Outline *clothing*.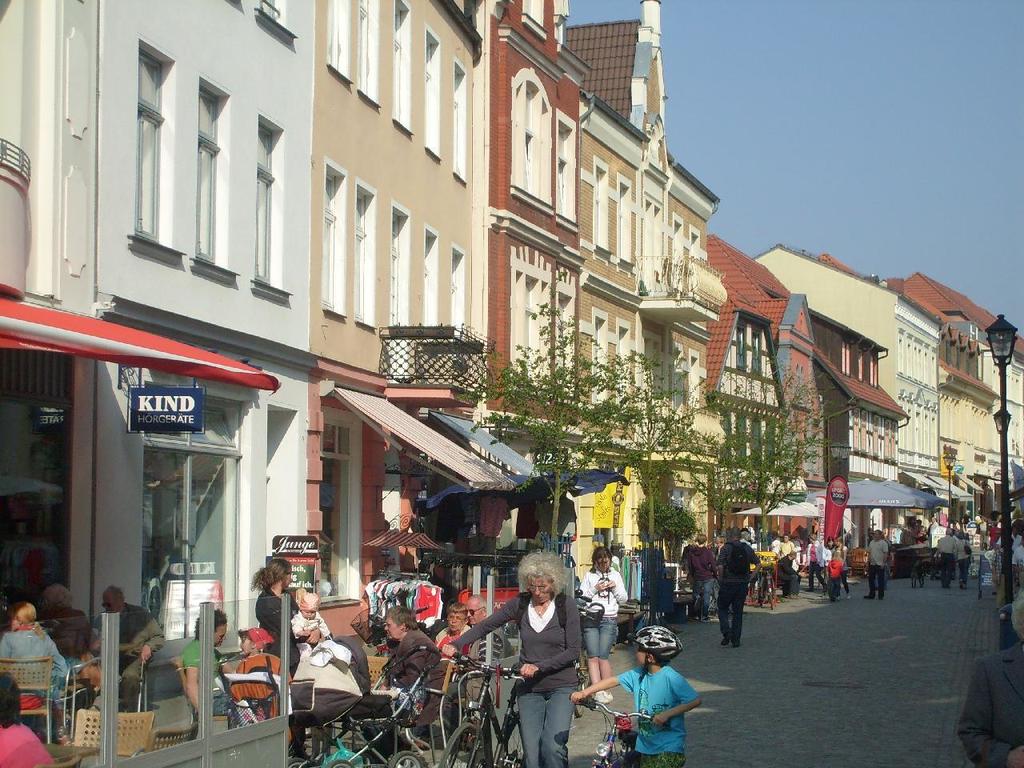
Outline: bbox=[938, 538, 954, 584].
